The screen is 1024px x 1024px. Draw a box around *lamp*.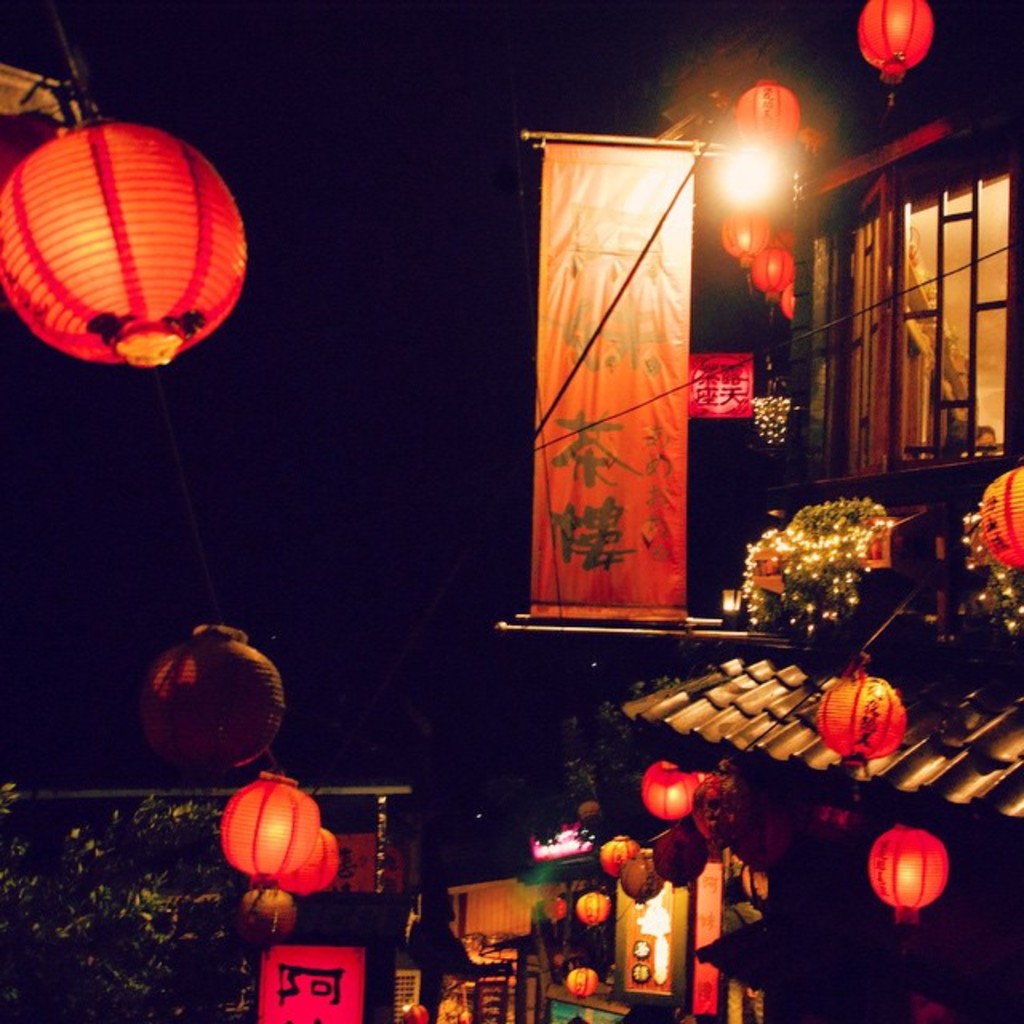
BBox(640, 760, 696, 826).
